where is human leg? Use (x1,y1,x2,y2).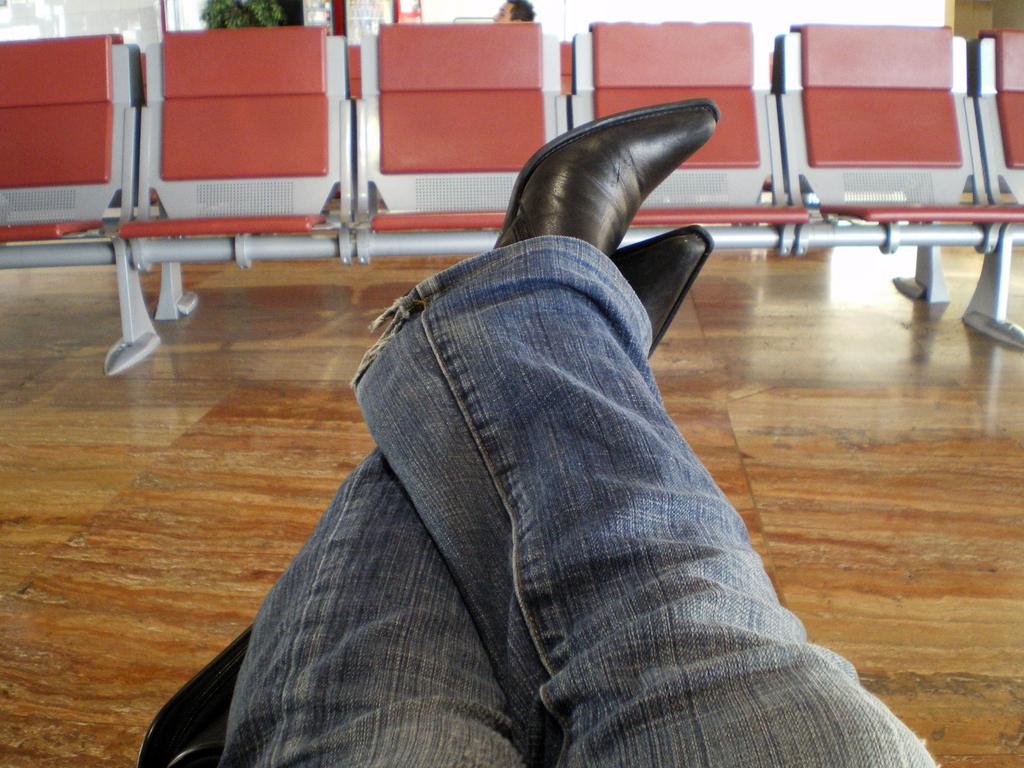
(219,233,707,766).
